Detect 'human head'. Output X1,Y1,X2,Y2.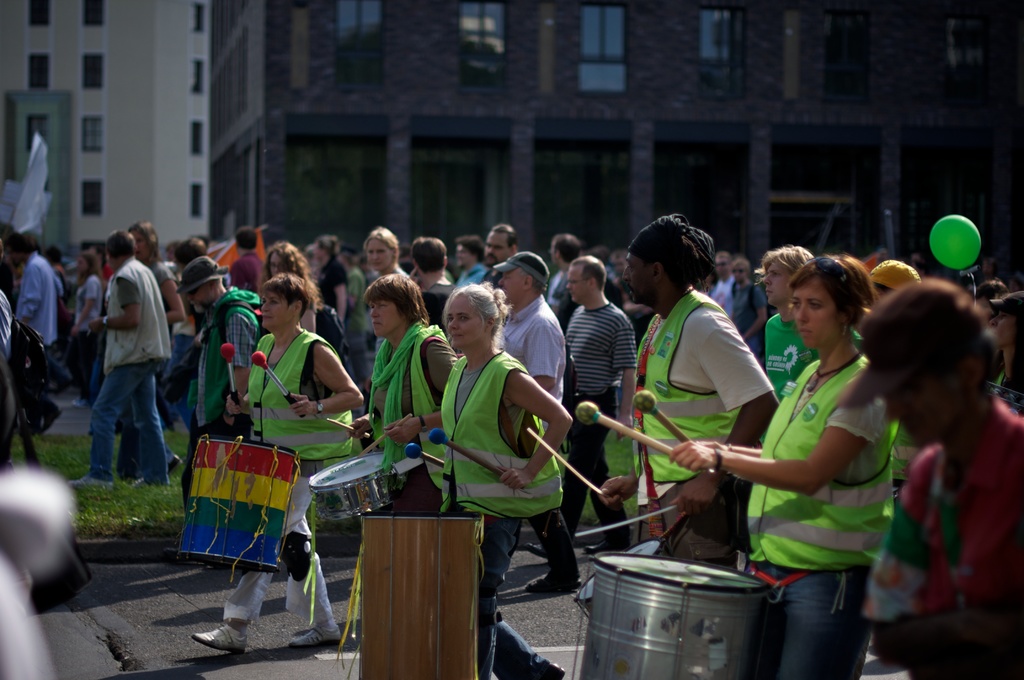
485,223,520,264.
